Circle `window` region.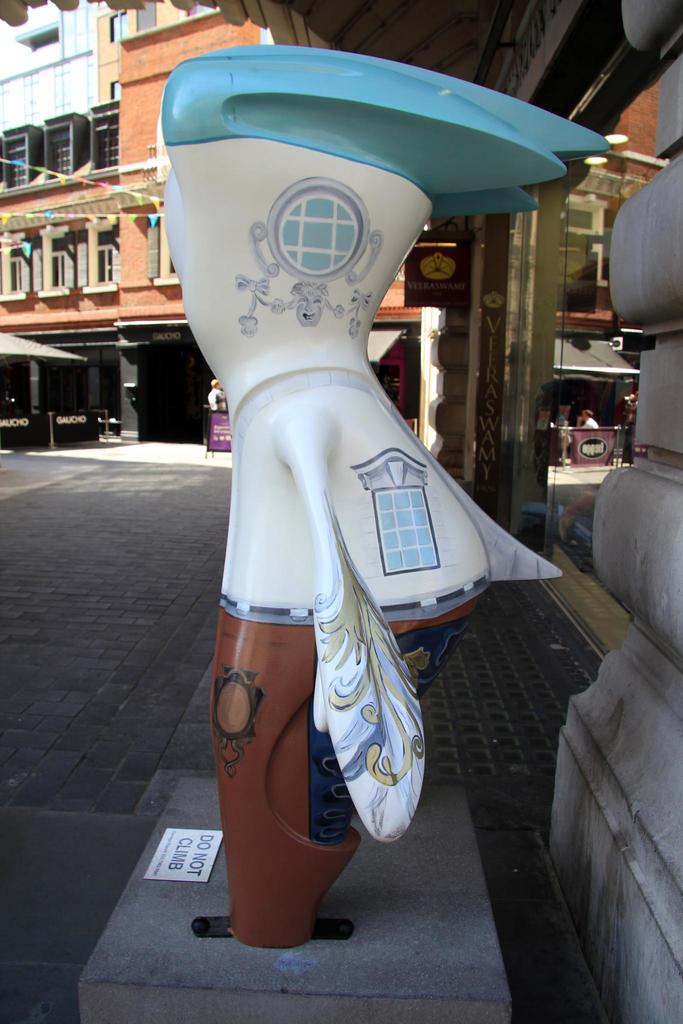
Region: 368,470,447,564.
